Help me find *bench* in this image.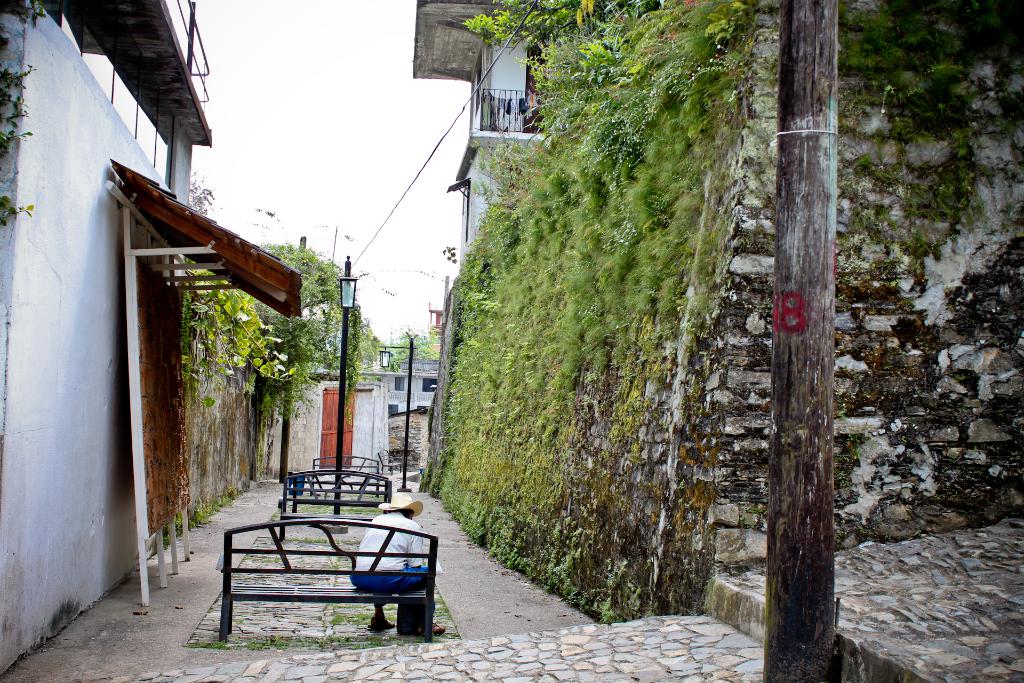
Found it: x1=280, y1=472, x2=400, y2=512.
